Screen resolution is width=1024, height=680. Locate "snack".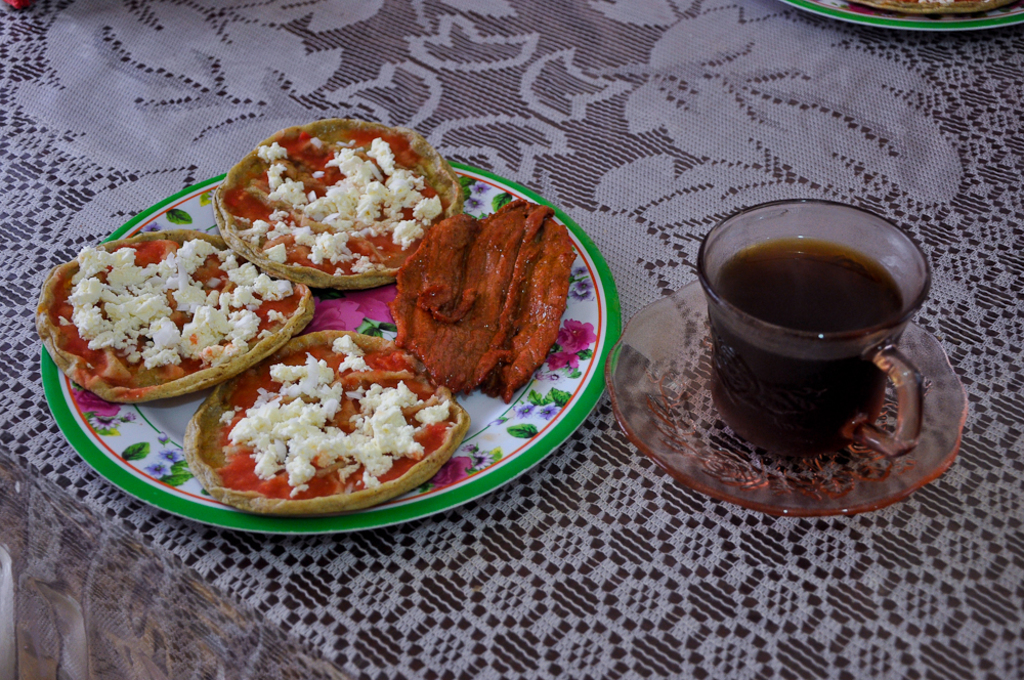
204/112/471/298.
